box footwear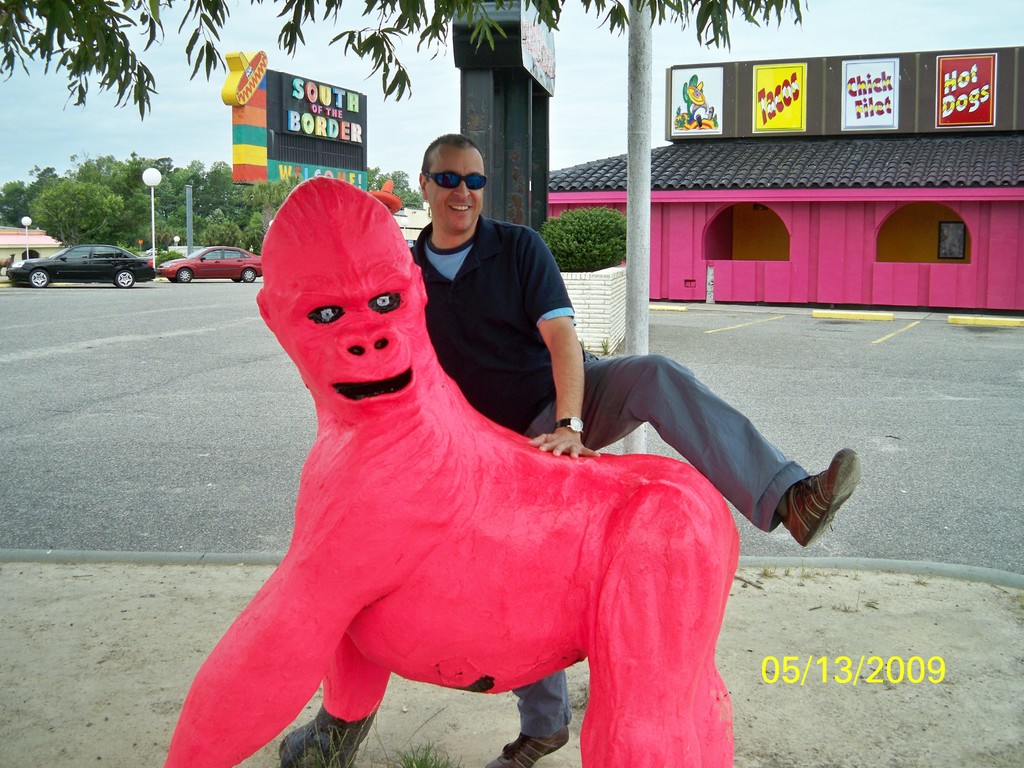
BBox(488, 732, 571, 767)
